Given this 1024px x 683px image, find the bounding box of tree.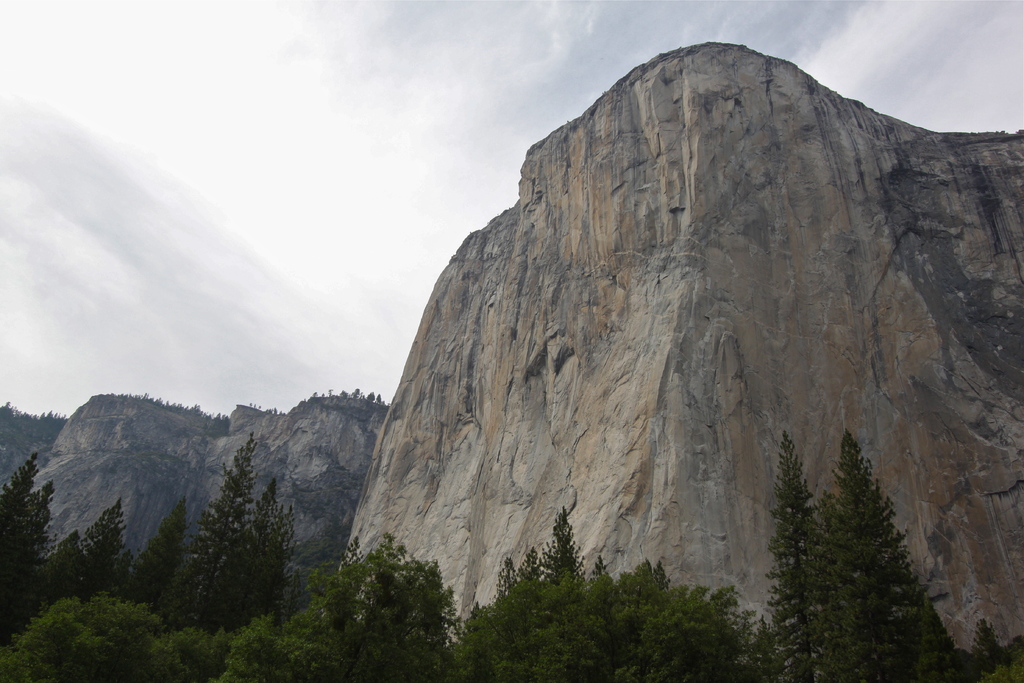
l=268, t=548, r=369, b=682.
